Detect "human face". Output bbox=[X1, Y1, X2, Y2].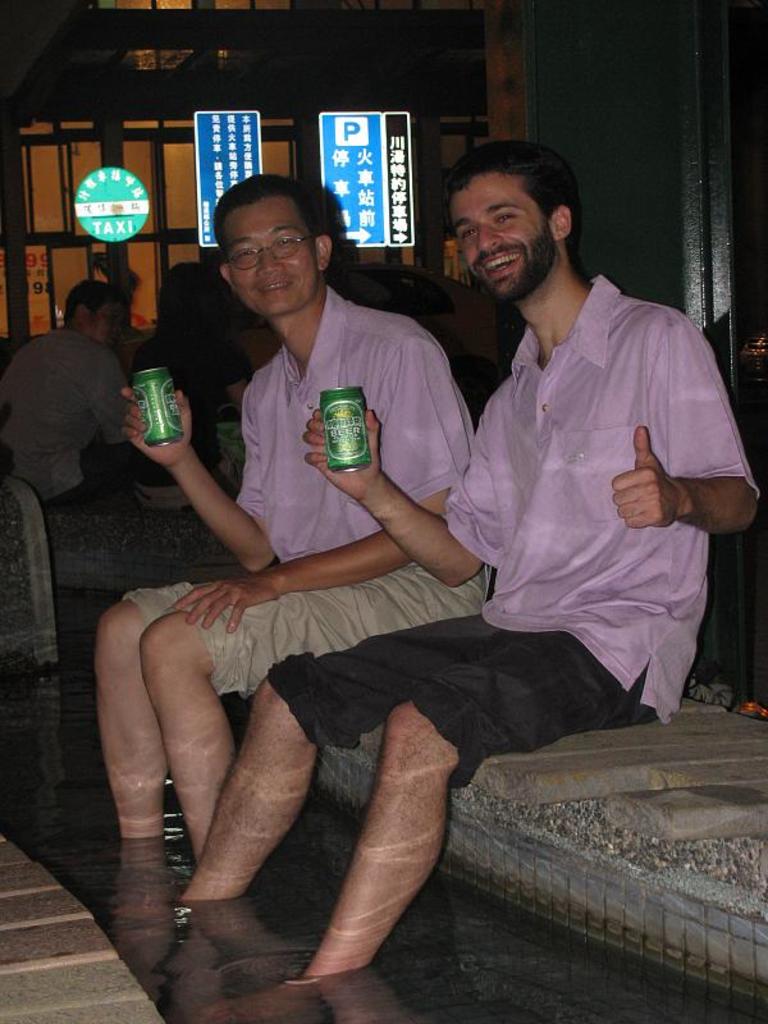
bbox=[453, 170, 557, 301].
